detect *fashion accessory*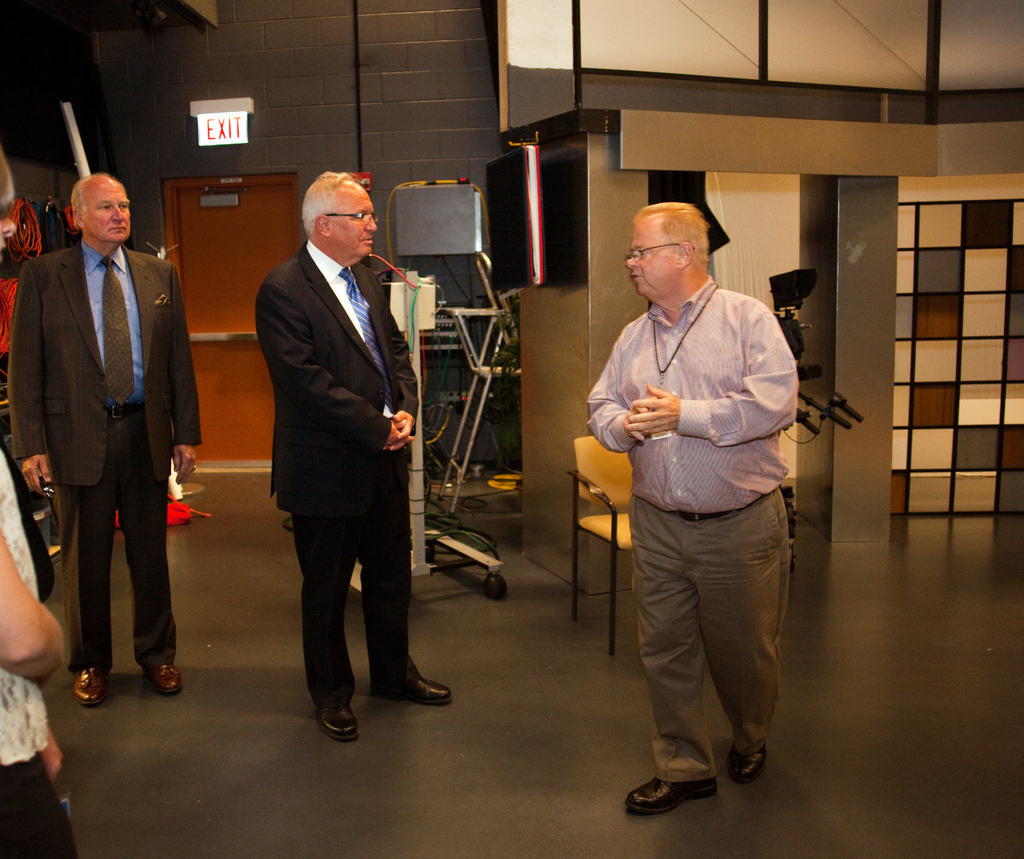
{"x1": 635, "y1": 486, "x2": 783, "y2": 524}
